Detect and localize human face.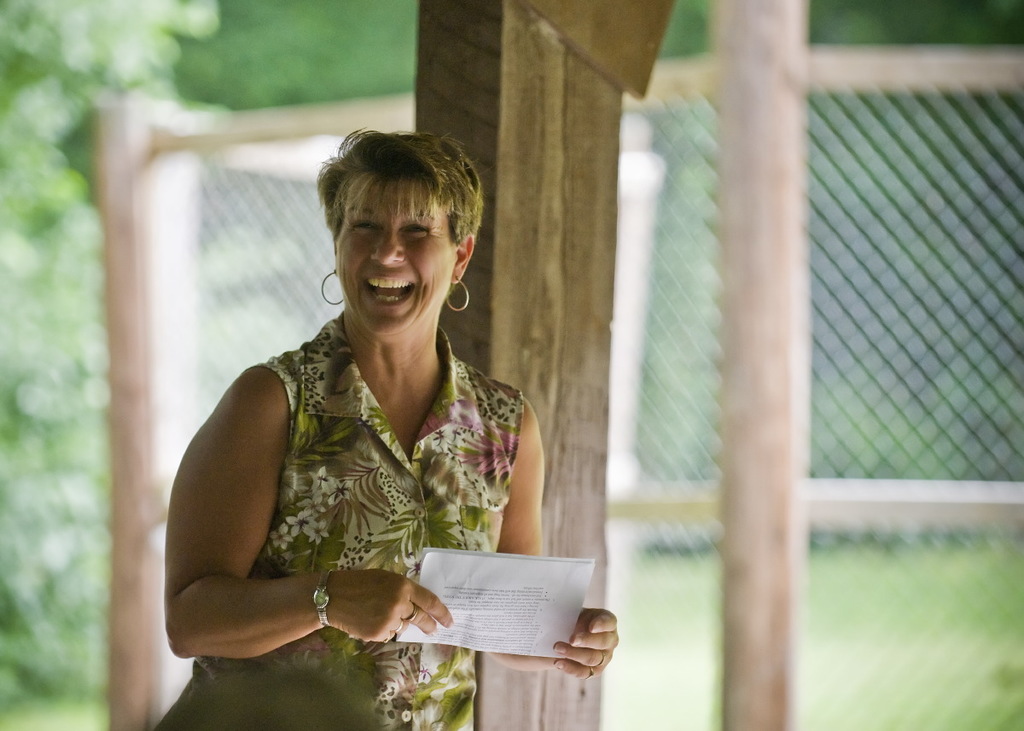
Localized at <region>333, 173, 460, 334</region>.
